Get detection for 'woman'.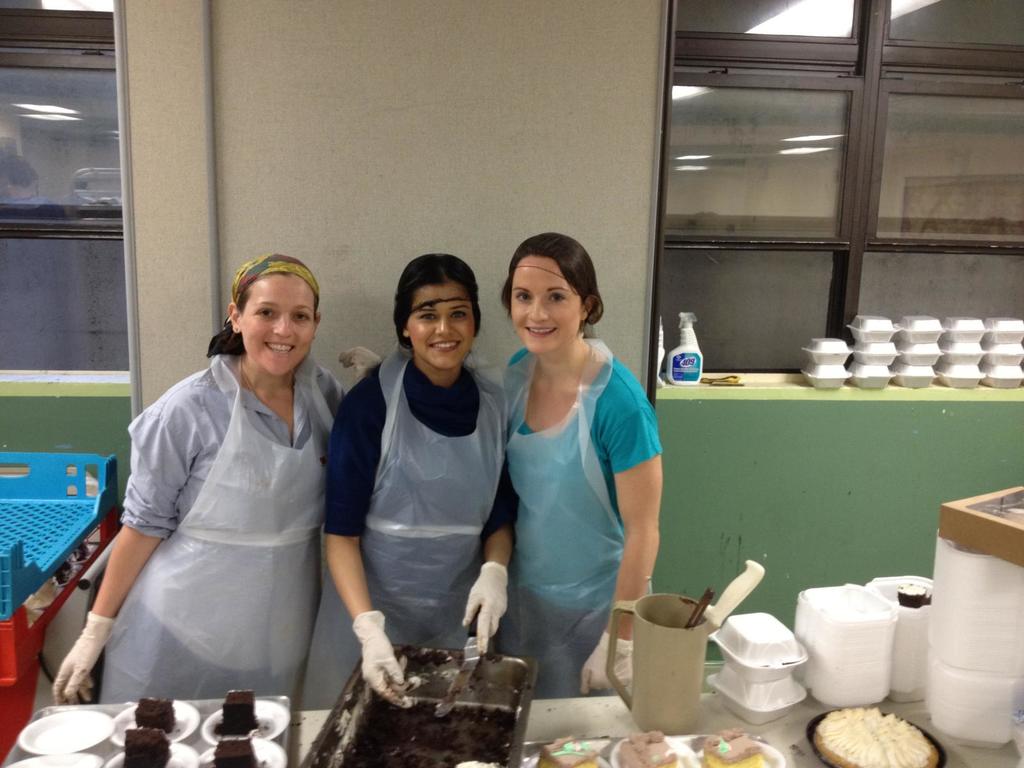
Detection: detection(75, 222, 371, 739).
